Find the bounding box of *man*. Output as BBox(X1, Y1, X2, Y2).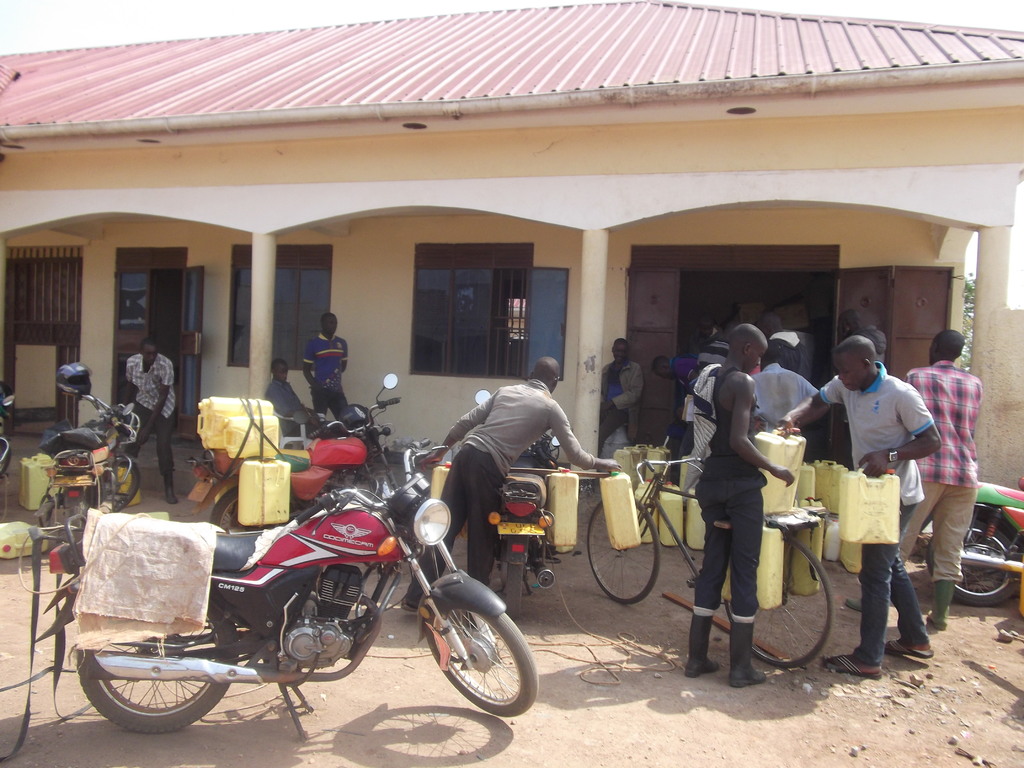
BBox(600, 336, 642, 442).
